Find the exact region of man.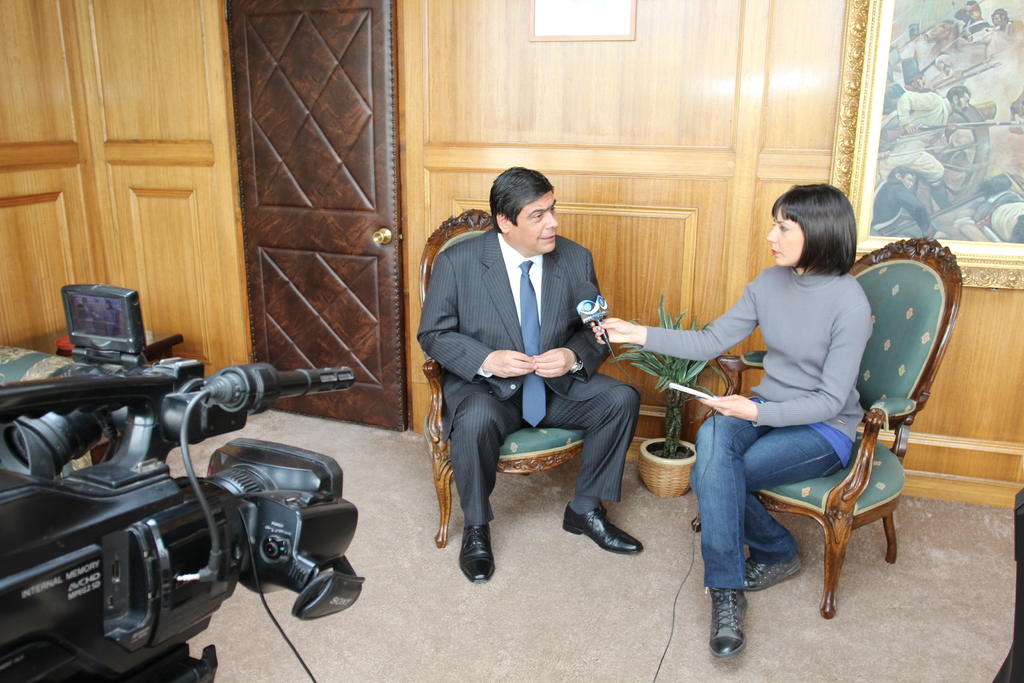
Exact region: Rect(415, 156, 654, 588).
